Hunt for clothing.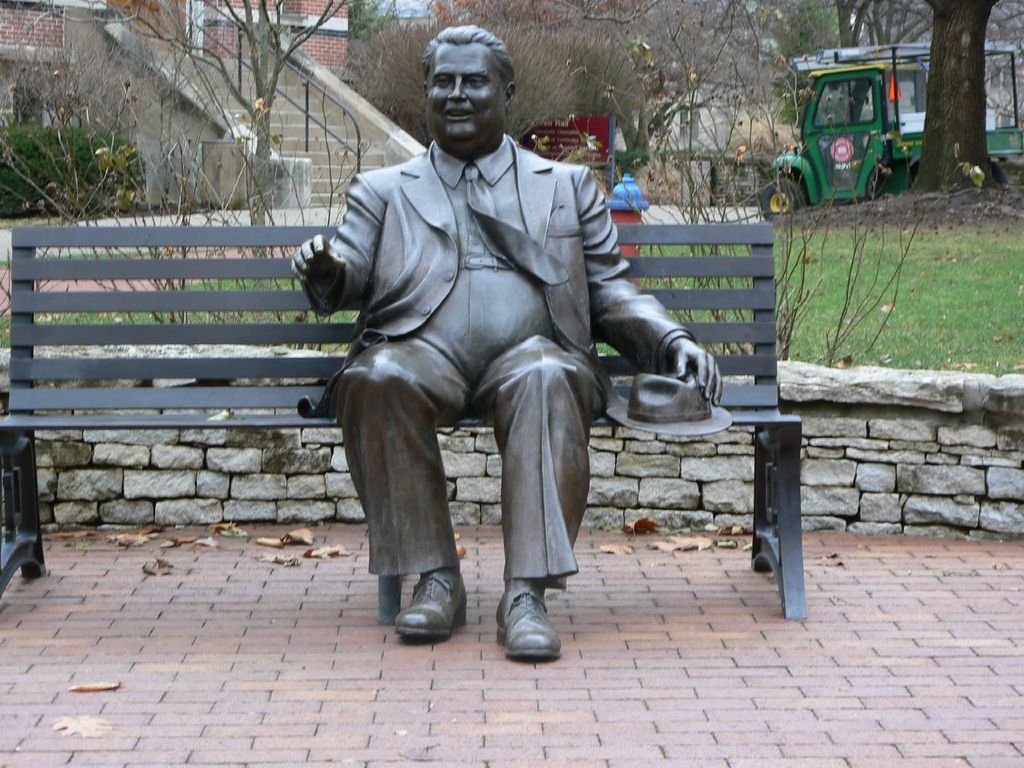
Hunted down at {"x1": 292, "y1": 140, "x2": 698, "y2": 590}.
